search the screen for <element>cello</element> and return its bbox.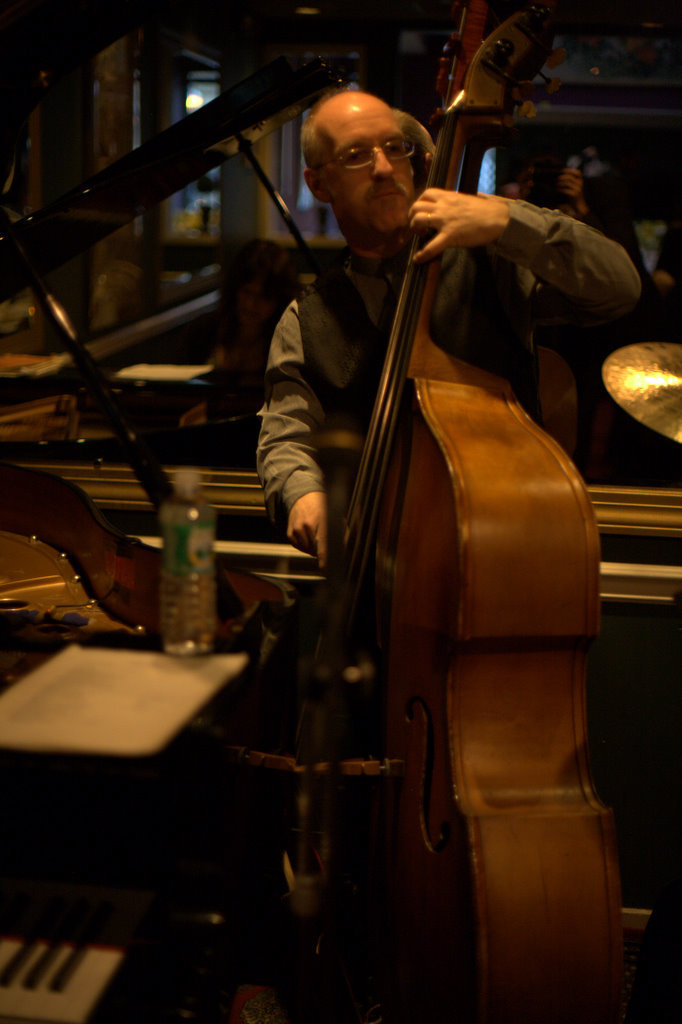
Found: detection(280, 1, 633, 1023).
